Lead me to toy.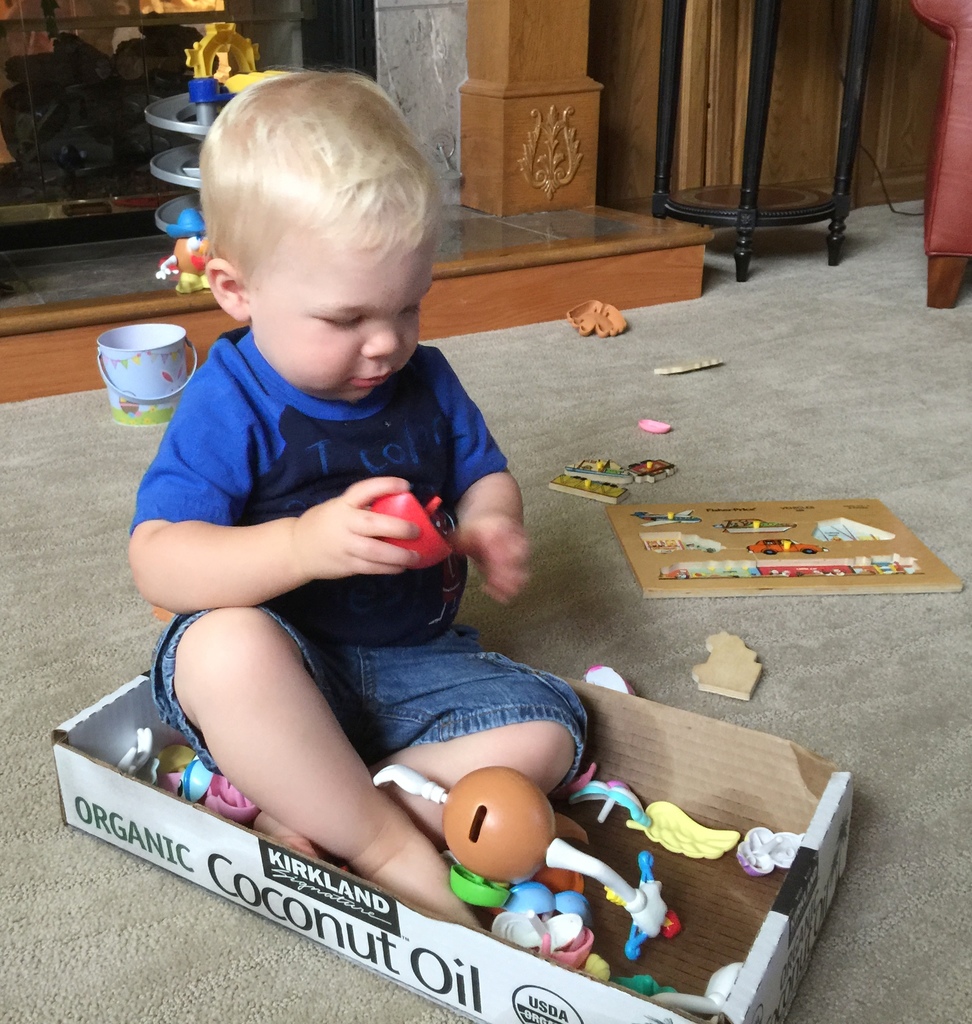
Lead to crop(568, 778, 649, 822).
